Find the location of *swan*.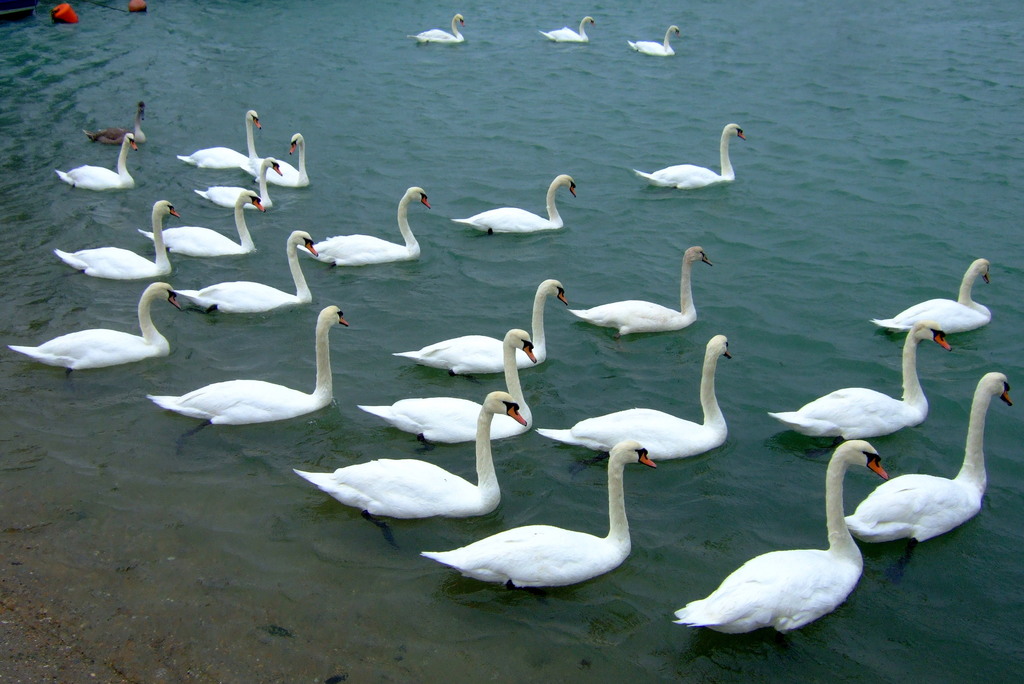
Location: <region>296, 186, 434, 271</region>.
